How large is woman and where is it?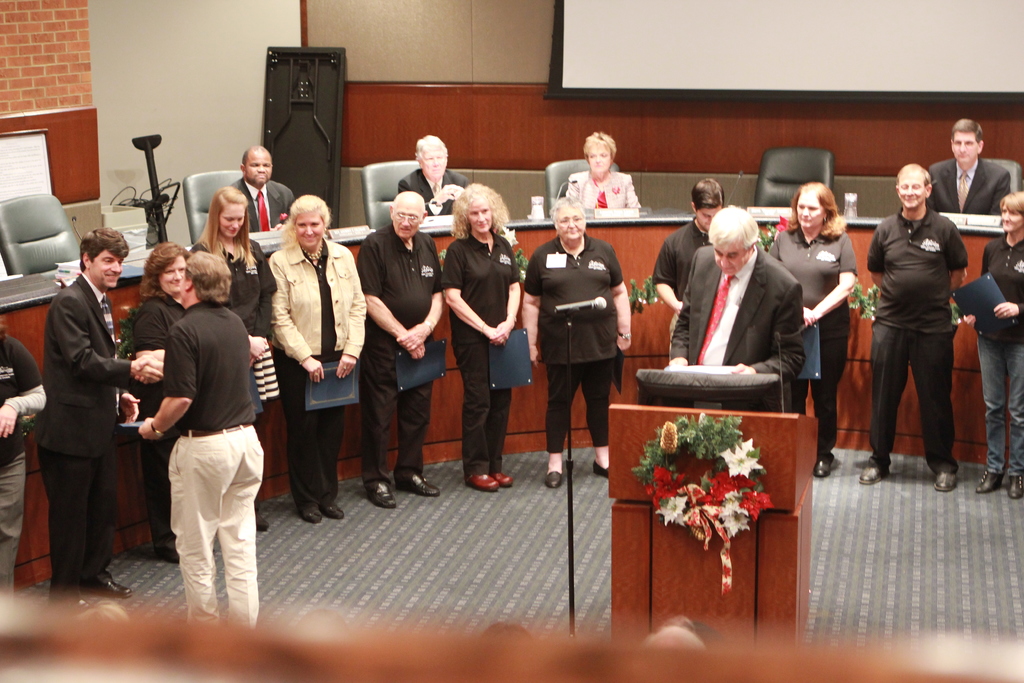
Bounding box: 253/187/349/540.
